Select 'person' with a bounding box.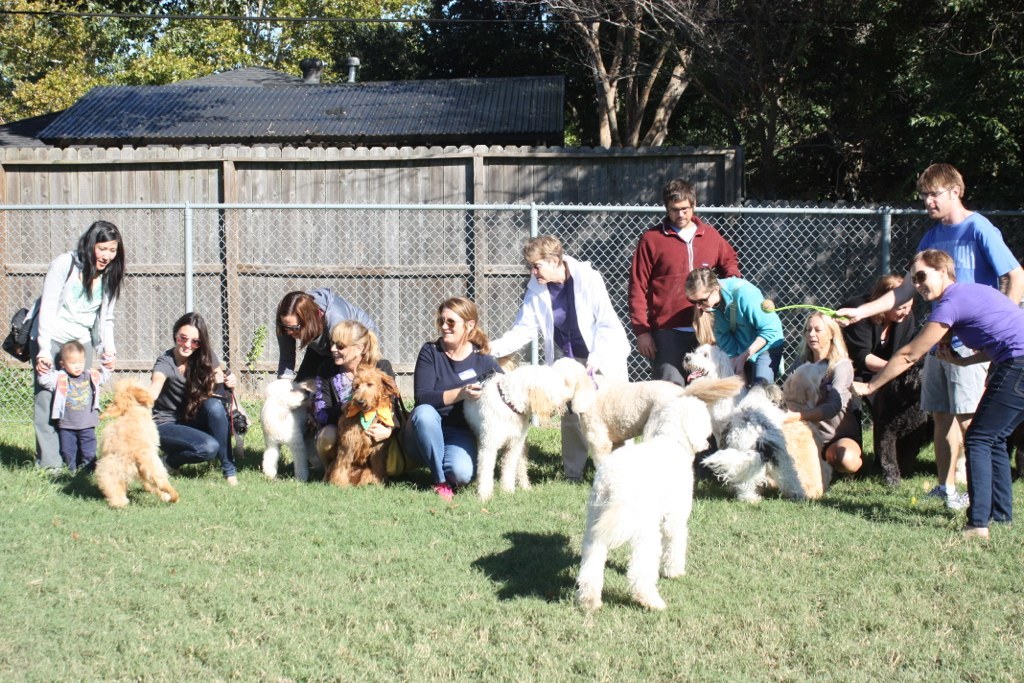
l=834, t=162, r=1023, b=509.
